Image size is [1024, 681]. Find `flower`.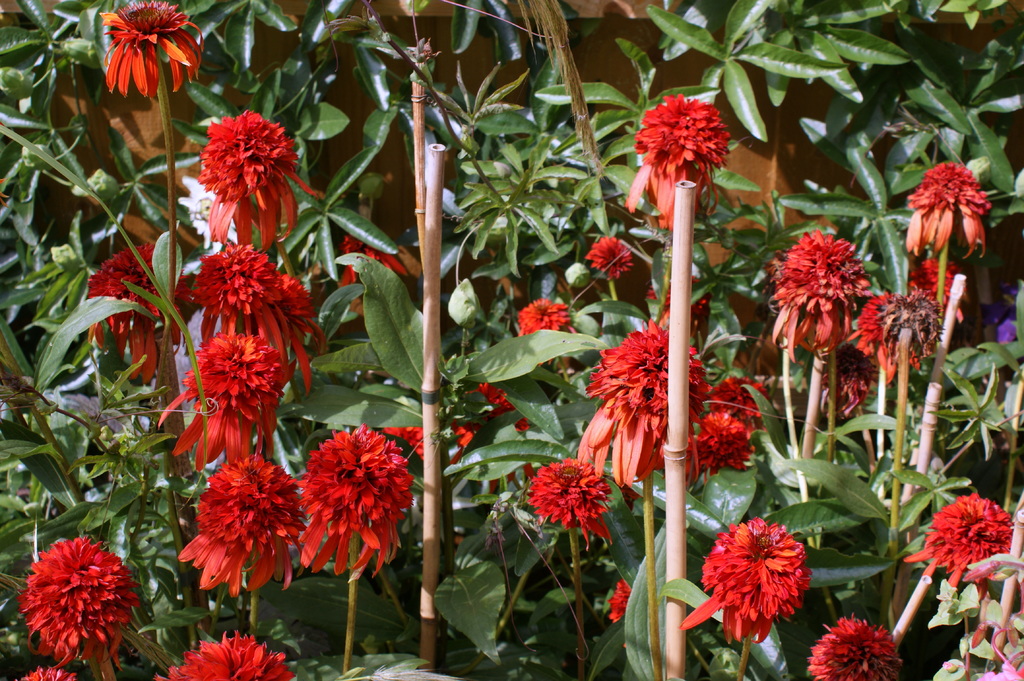
758,230,870,366.
